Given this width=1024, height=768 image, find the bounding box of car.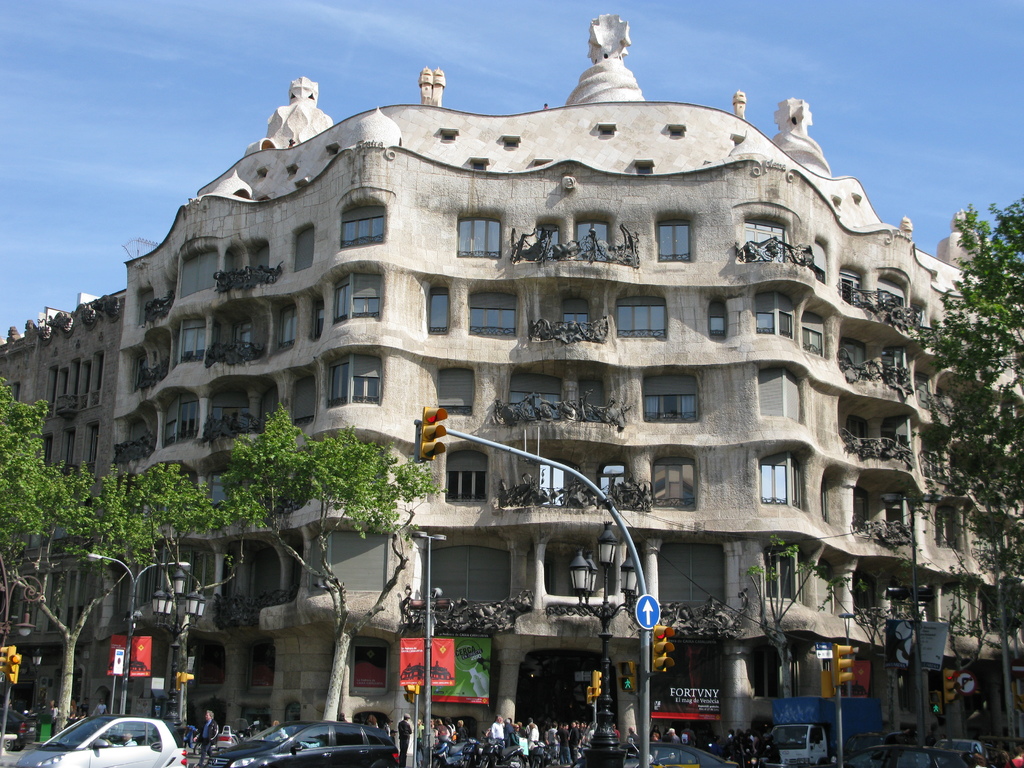
(12, 711, 188, 767).
